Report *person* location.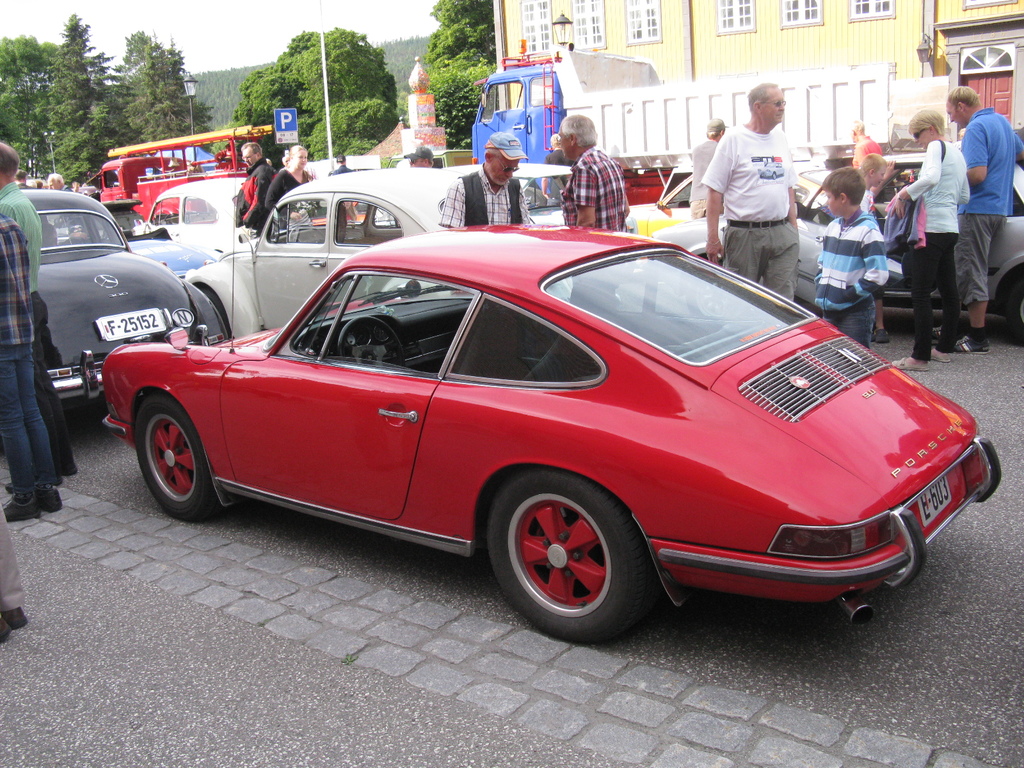
Report: 0:209:65:525.
